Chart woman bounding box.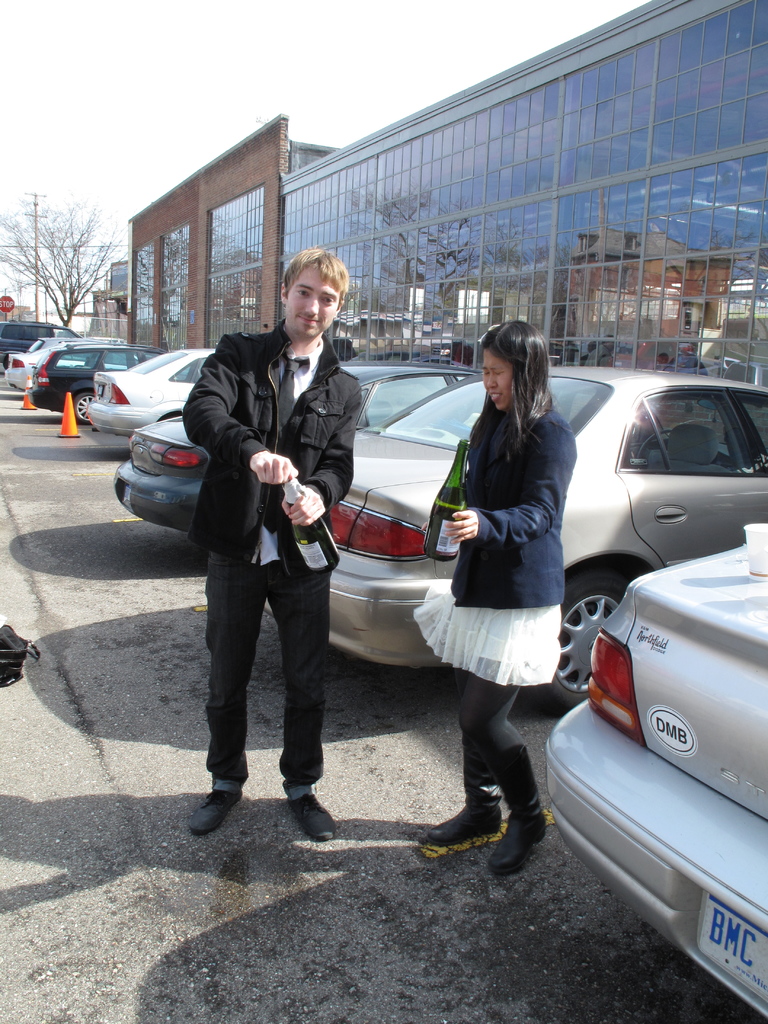
Charted: rect(428, 312, 584, 842).
